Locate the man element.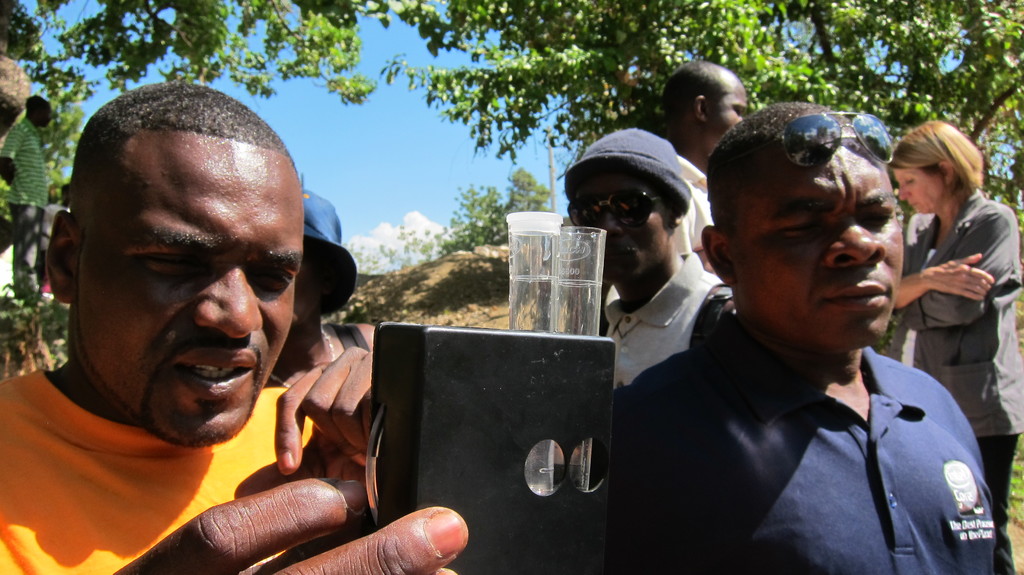
Element bbox: [x1=262, y1=191, x2=387, y2=392].
